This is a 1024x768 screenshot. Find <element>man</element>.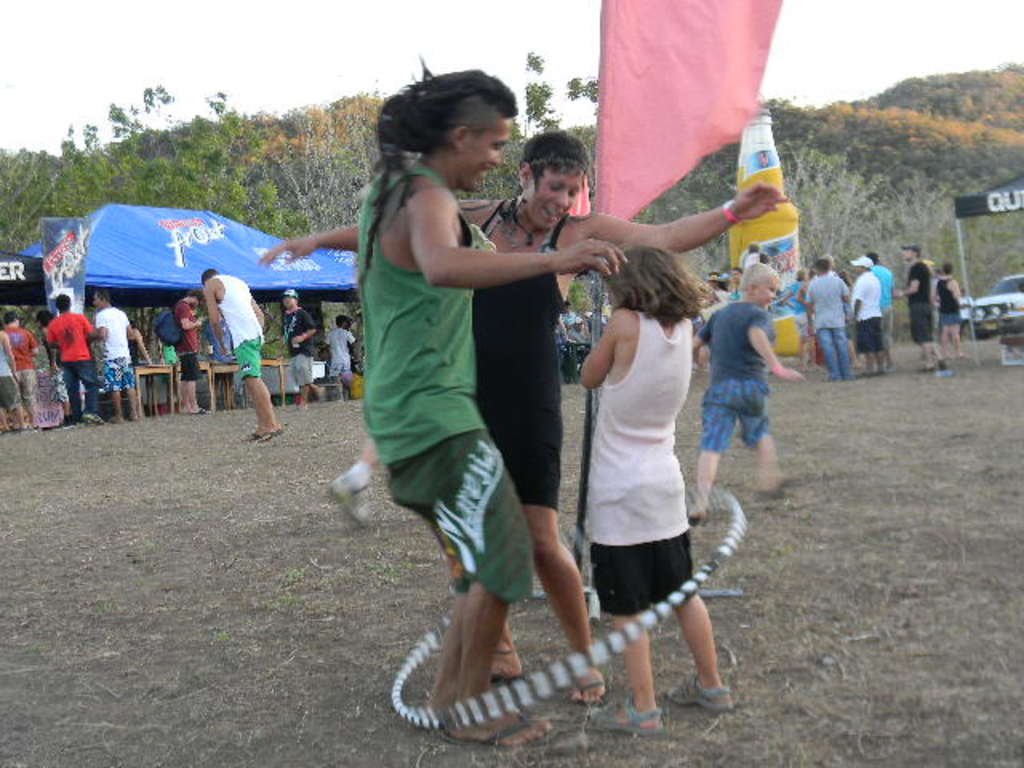
Bounding box: {"x1": 896, "y1": 240, "x2": 950, "y2": 374}.
